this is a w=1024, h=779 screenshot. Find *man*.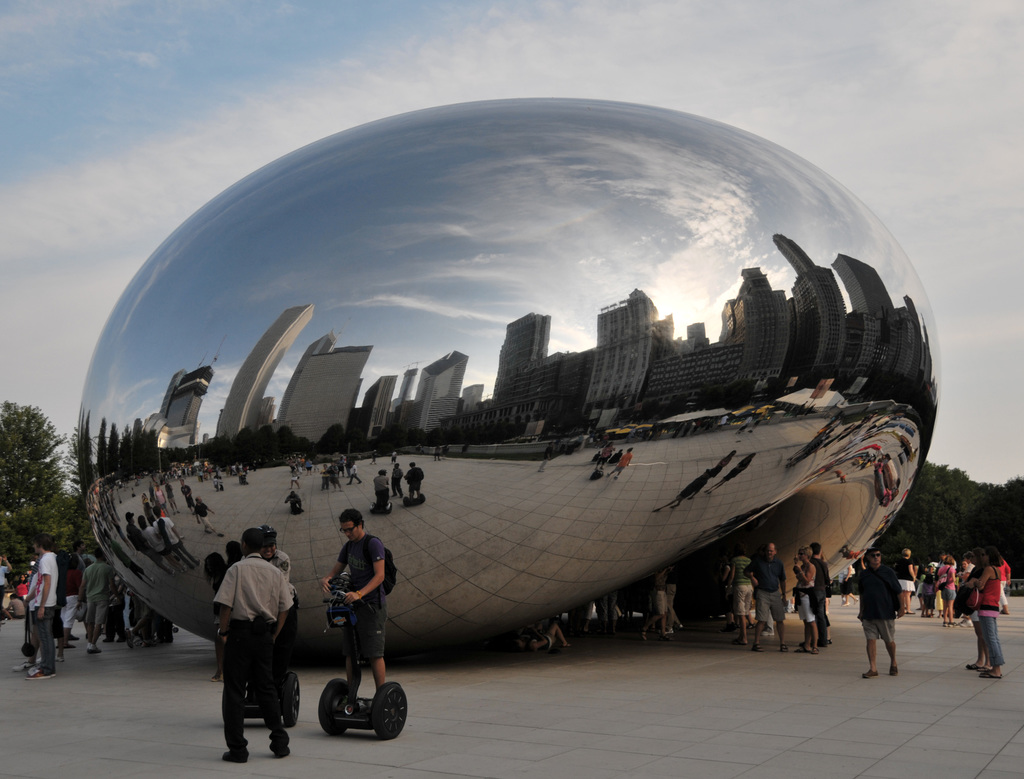
Bounding box: pyautogui.locateOnScreen(321, 507, 392, 698).
